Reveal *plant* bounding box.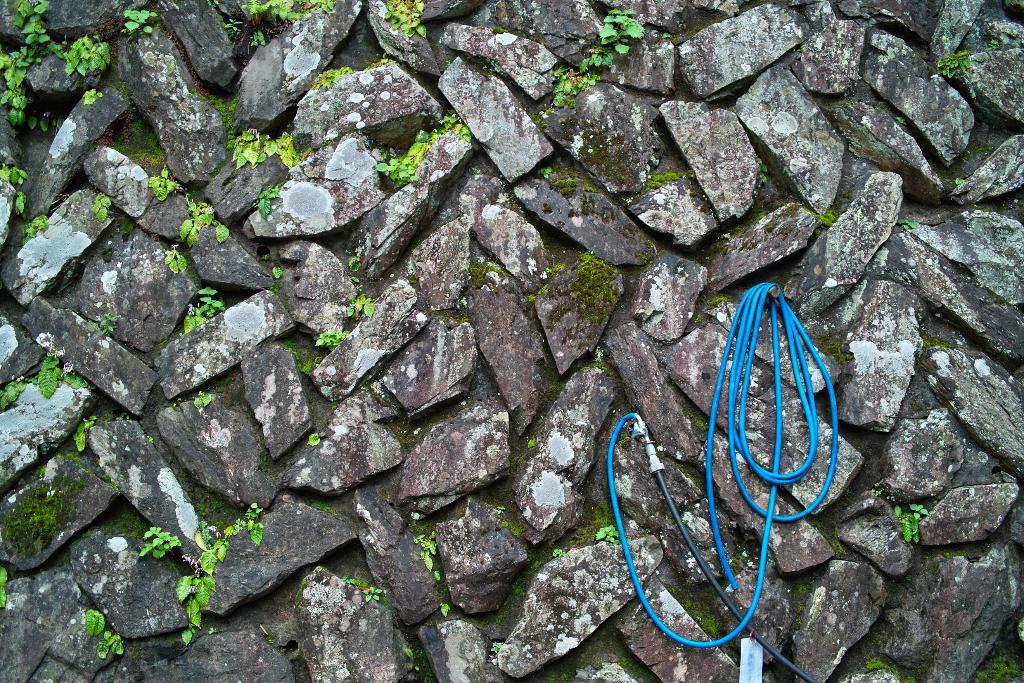
Revealed: l=933, t=51, r=972, b=76.
